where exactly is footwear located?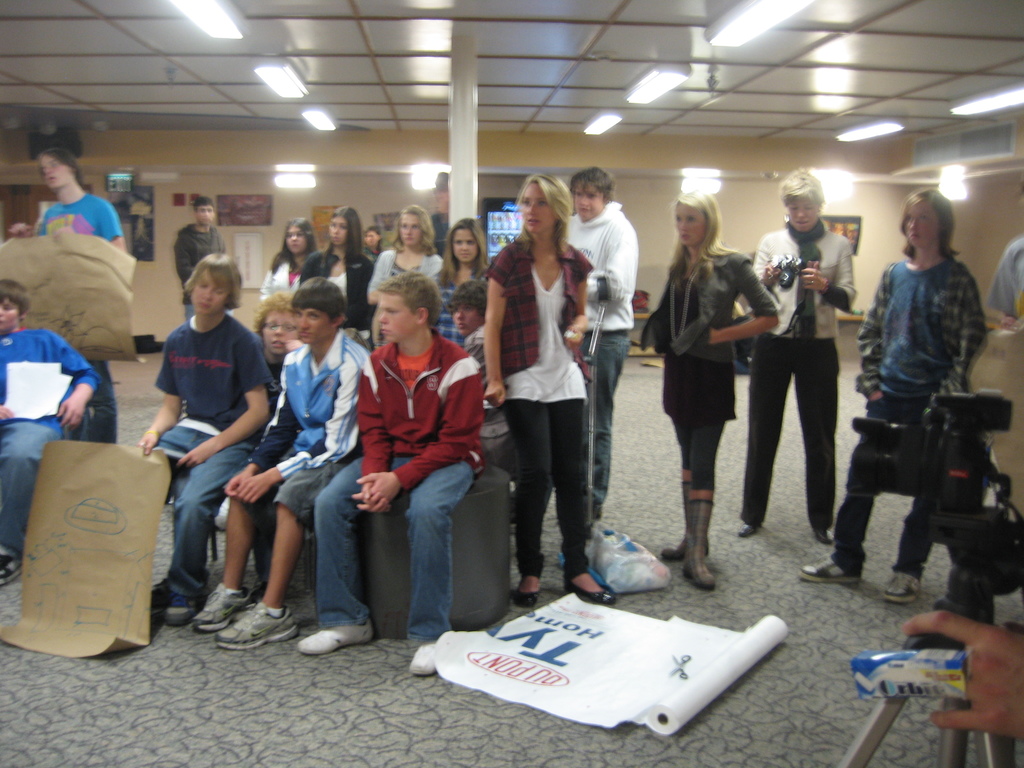
Its bounding box is 196:583:250:632.
